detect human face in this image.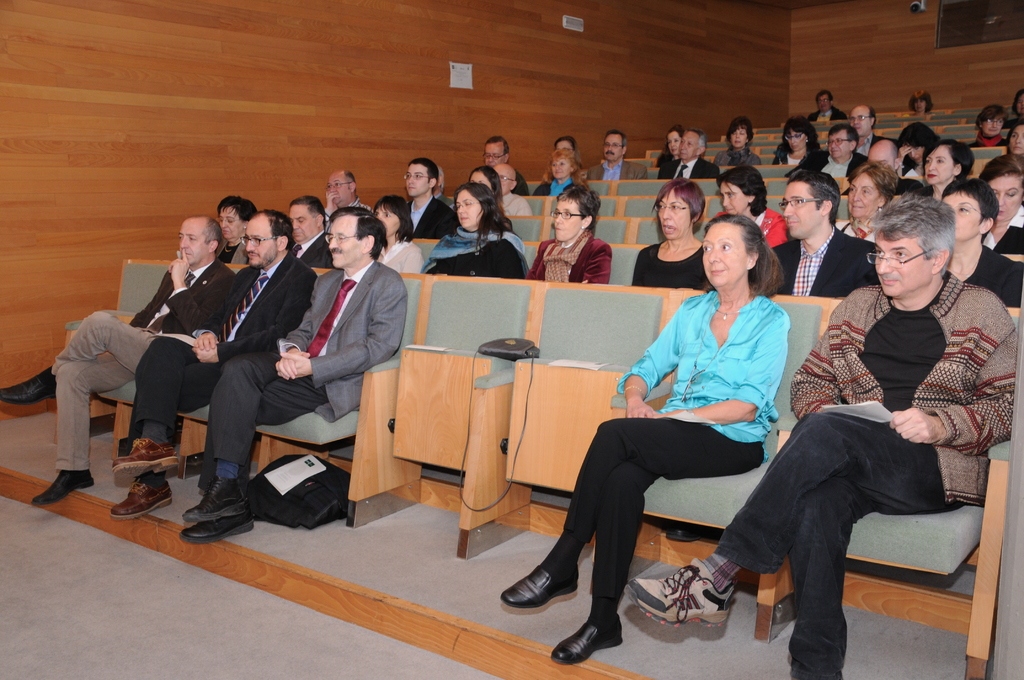
Detection: <box>483,142,505,165</box>.
